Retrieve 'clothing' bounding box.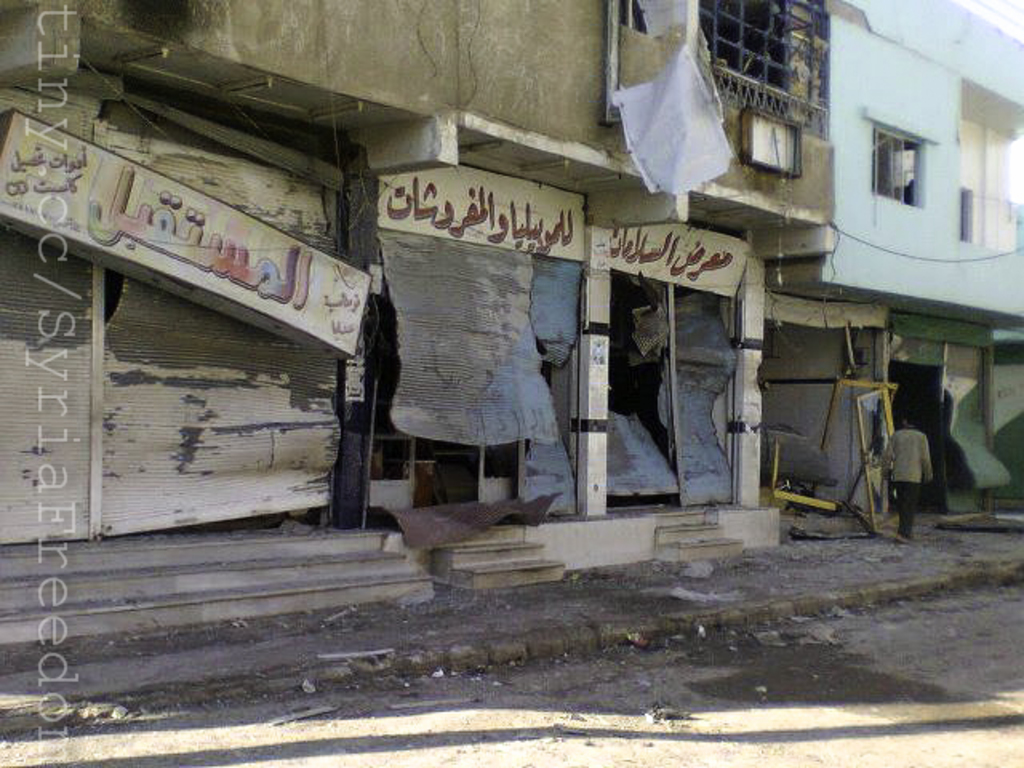
Bounding box: bbox=(880, 427, 934, 542).
